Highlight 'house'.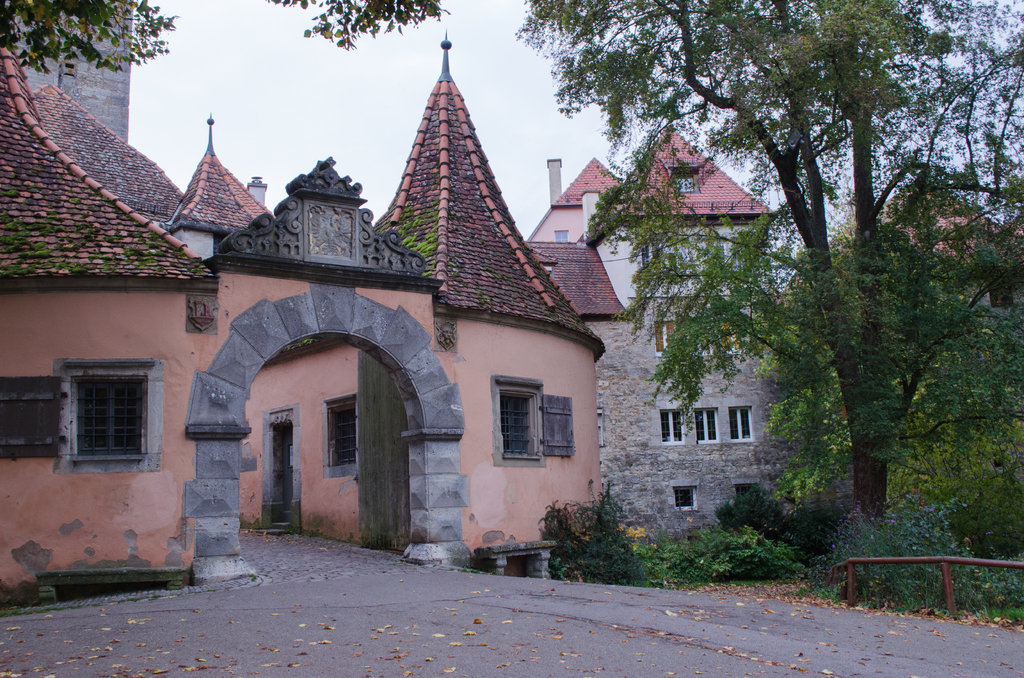
Highlighted region: 0 42 218 606.
